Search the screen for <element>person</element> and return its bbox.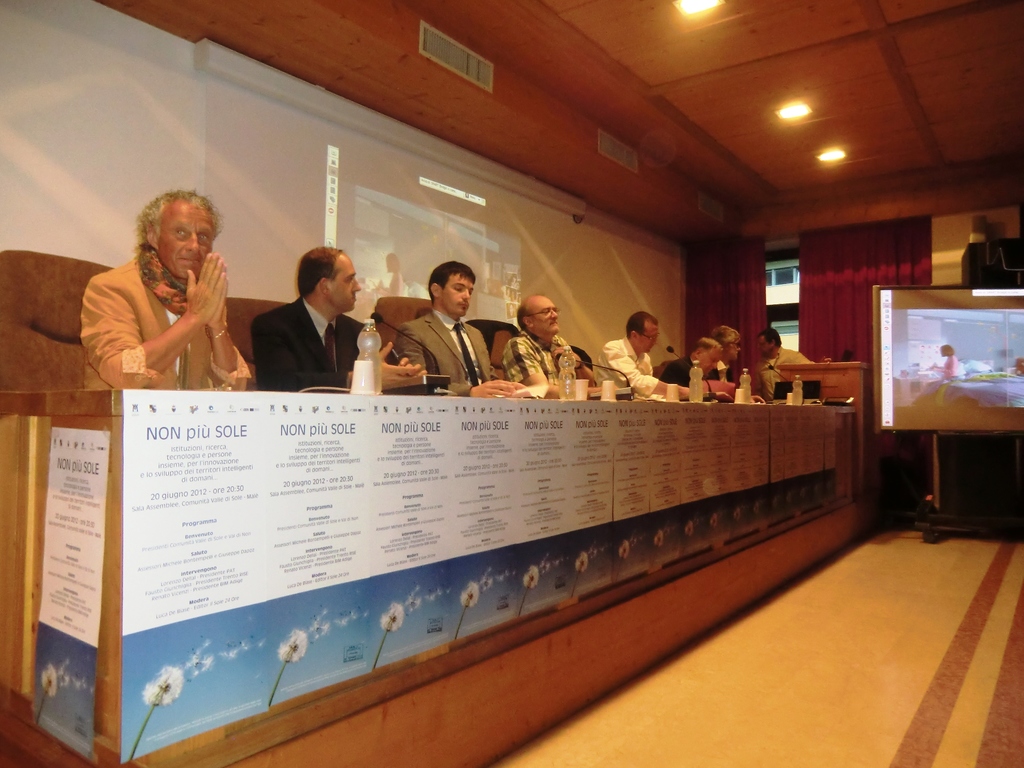
Found: [left=391, top=259, right=526, bottom=396].
